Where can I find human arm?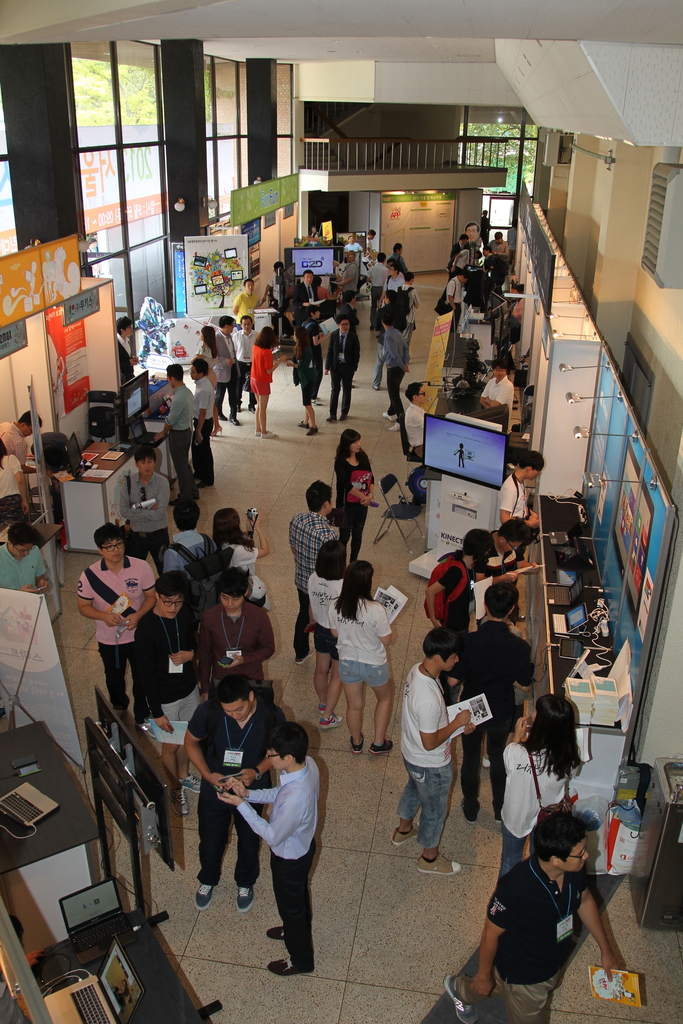
You can find it at [x1=76, y1=578, x2=127, y2=628].
